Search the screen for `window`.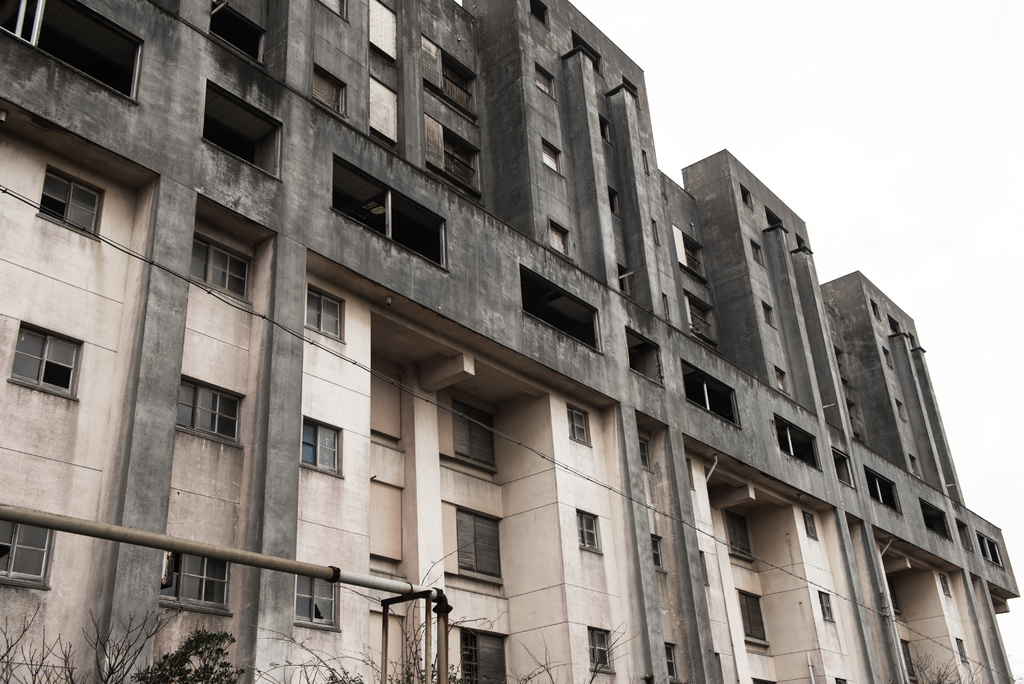
Found at [x1=733, y1=583, x2=768, y2=647].
